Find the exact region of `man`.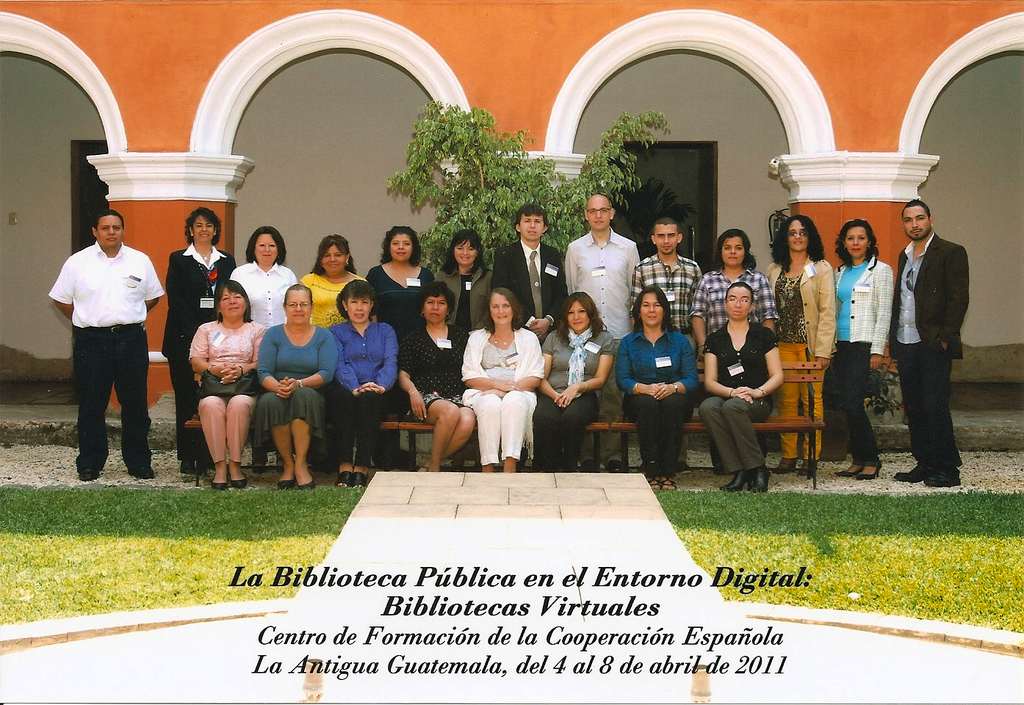
Exact region: rect(622, 211, 706, 478).
